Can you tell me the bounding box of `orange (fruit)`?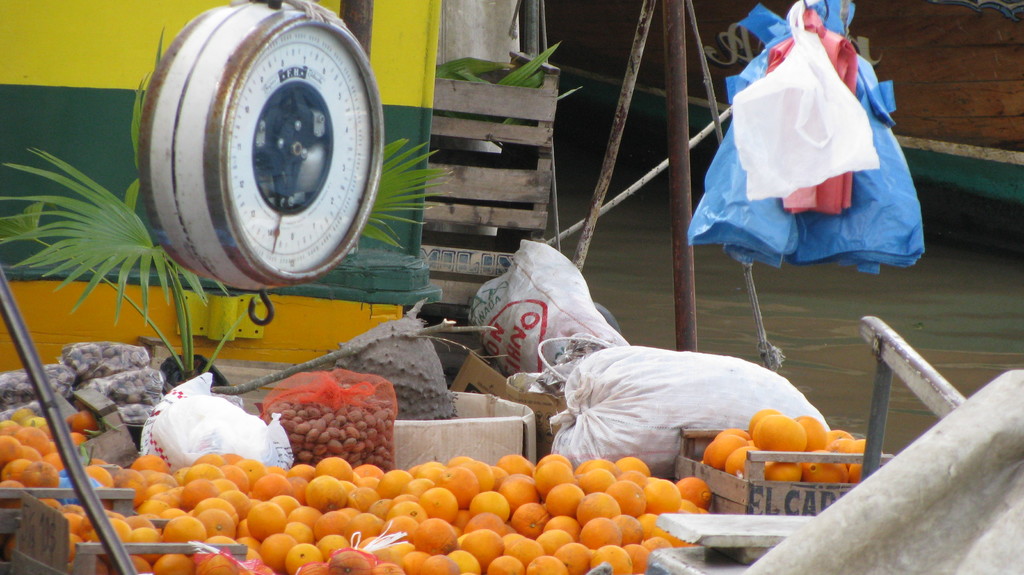
x1=380 y1=467 x2=403 y2=505.
